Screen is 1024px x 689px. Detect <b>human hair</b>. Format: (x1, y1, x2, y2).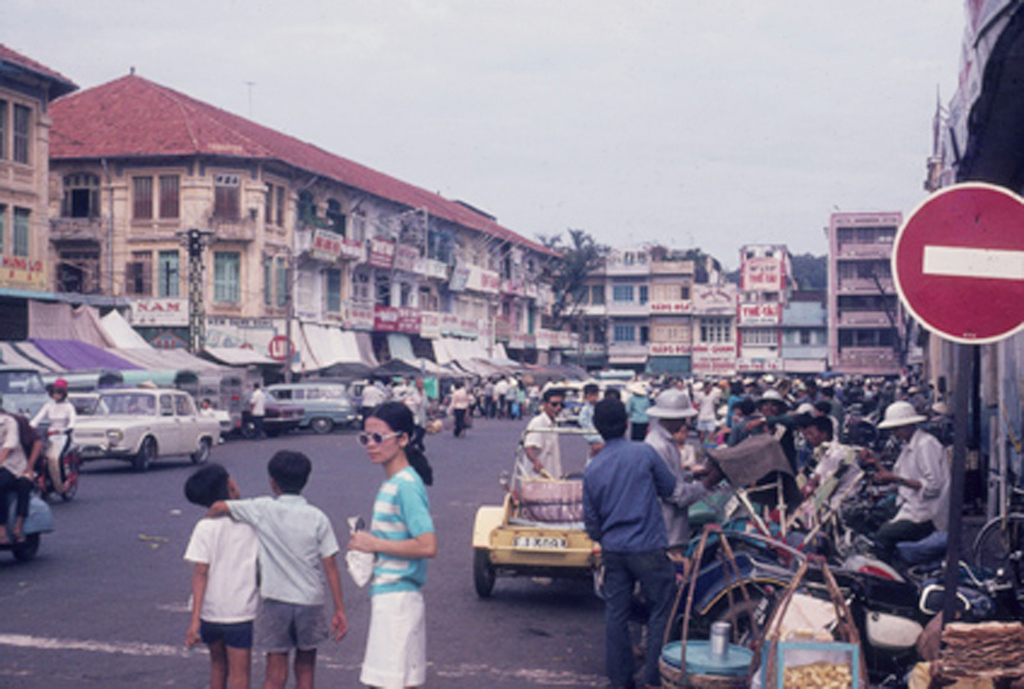
(594, 398, 630, 440).
